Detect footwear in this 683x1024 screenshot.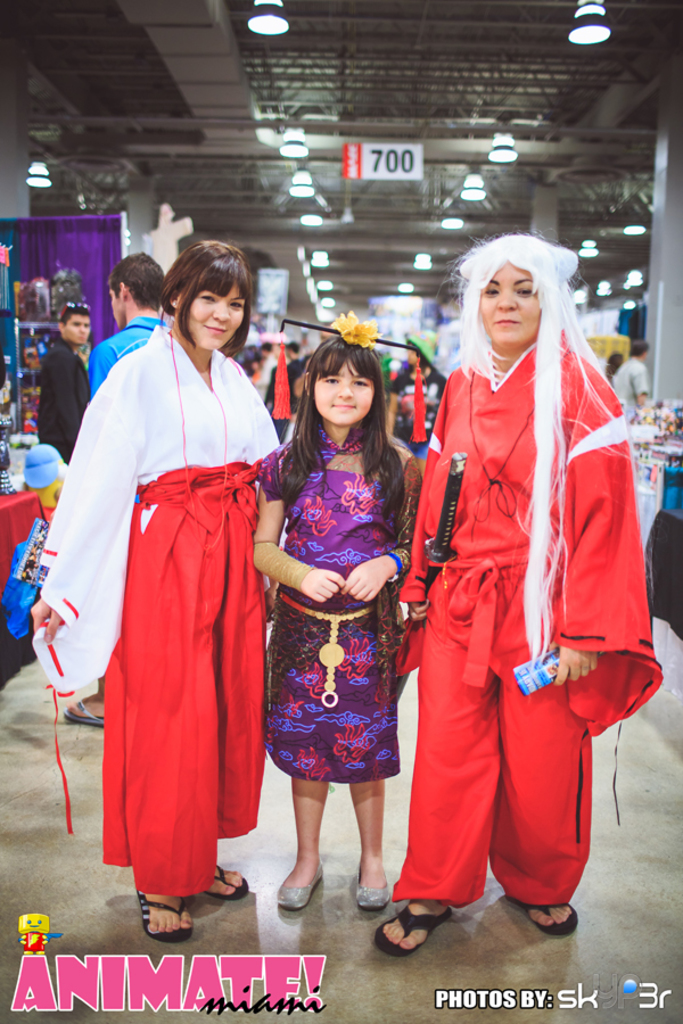
Detection: Rect(507, 897, 583, 938).
